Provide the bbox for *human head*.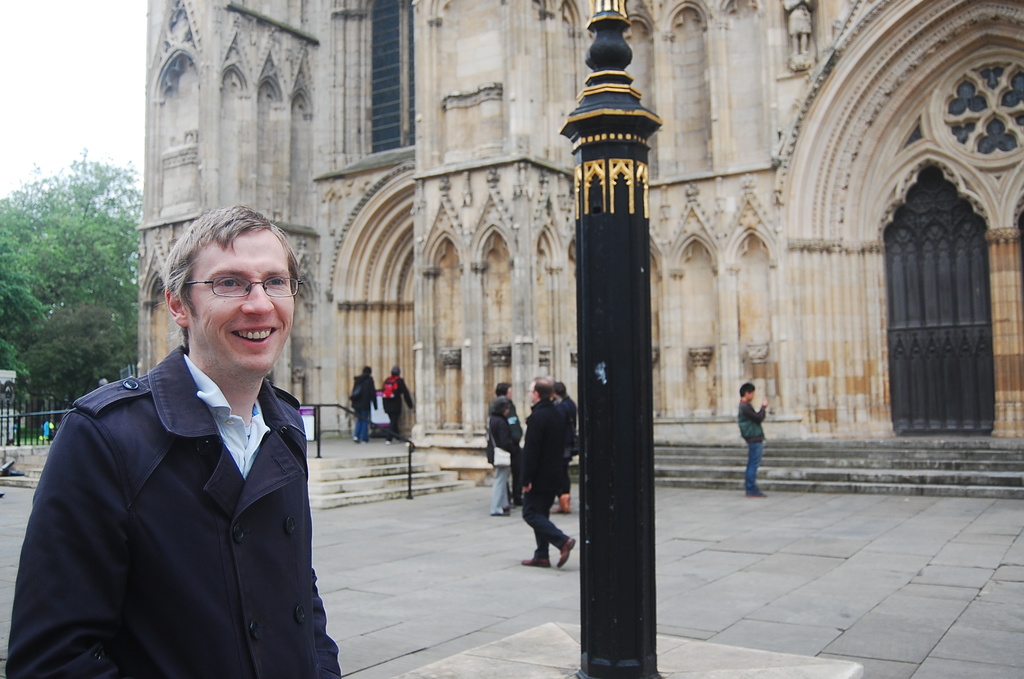
box(156, 207, 303, 365).
